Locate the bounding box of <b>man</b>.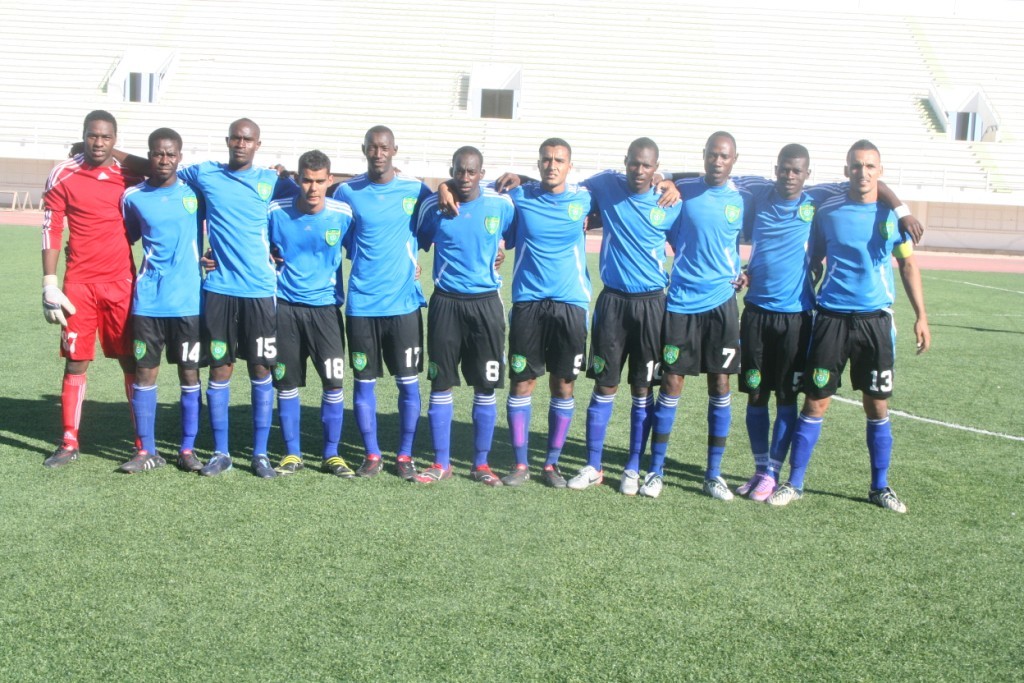
Bounding box: box=[35, 106, 171, 474].
